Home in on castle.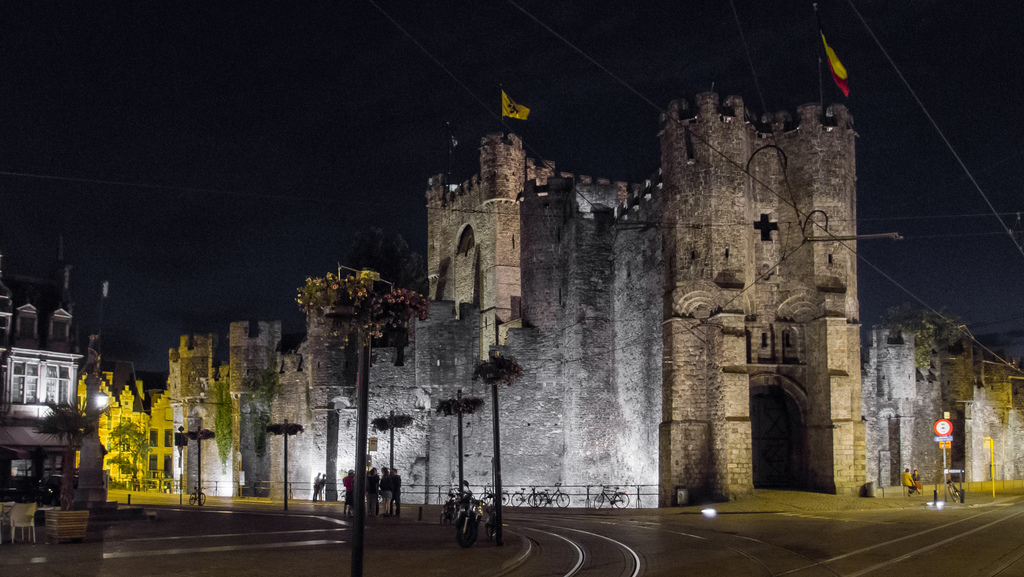
Homed in at box=[147, 42, 948, 508].
